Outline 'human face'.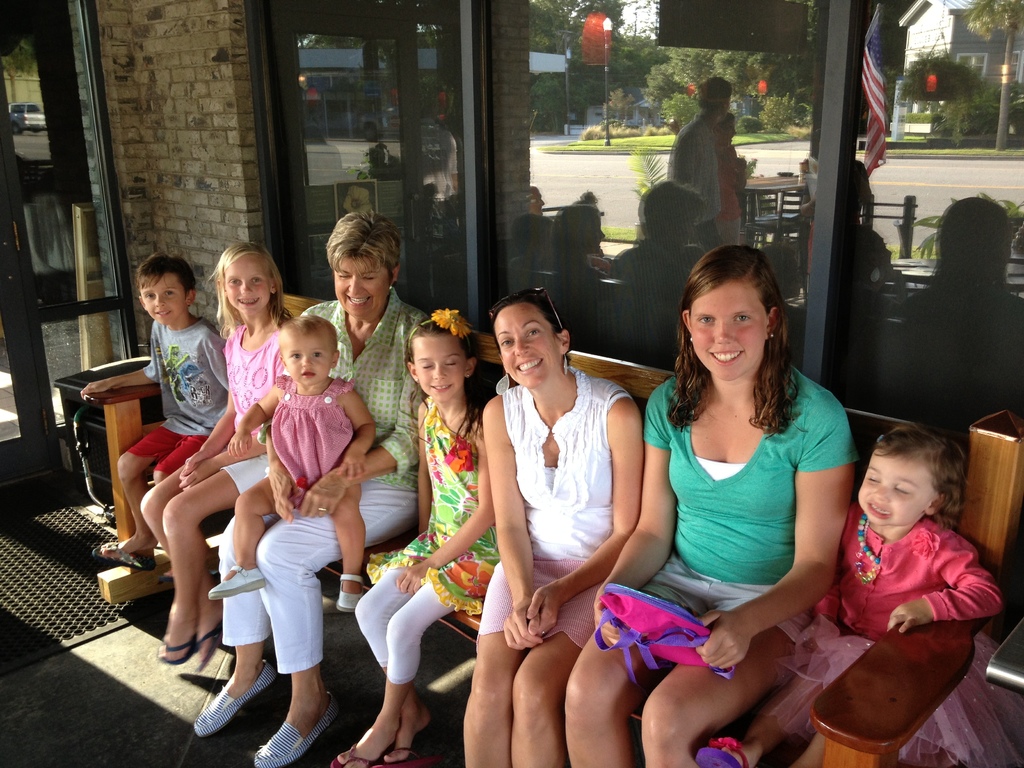
Outline: rect(526, 188, 545, 214).
